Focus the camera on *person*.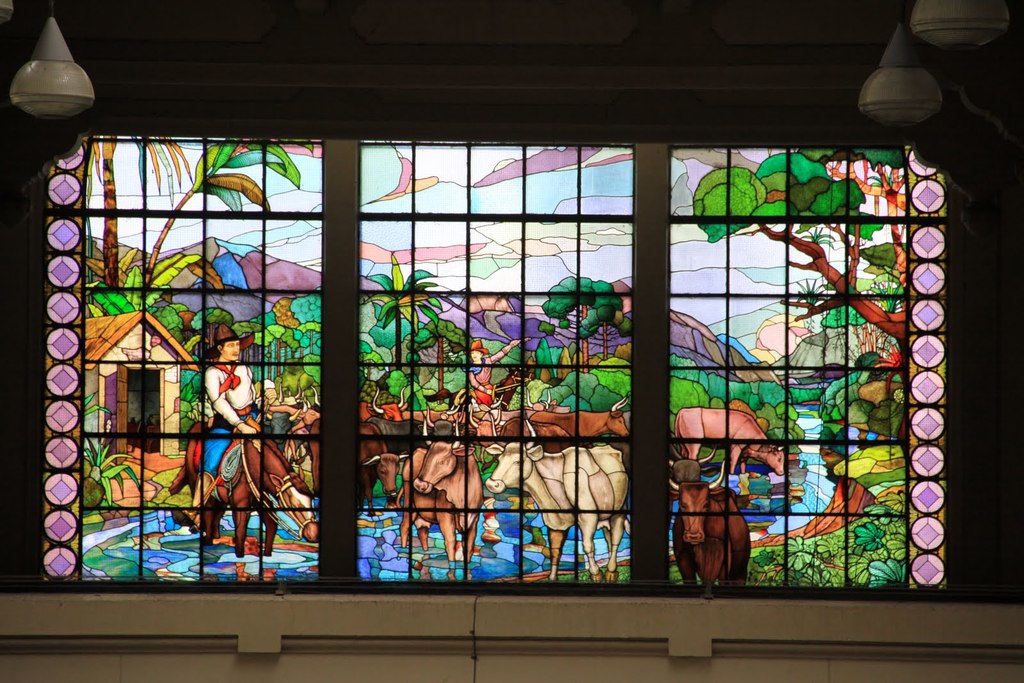
Focus region: <bbox>176, 285, 264, 549</bbox>.
